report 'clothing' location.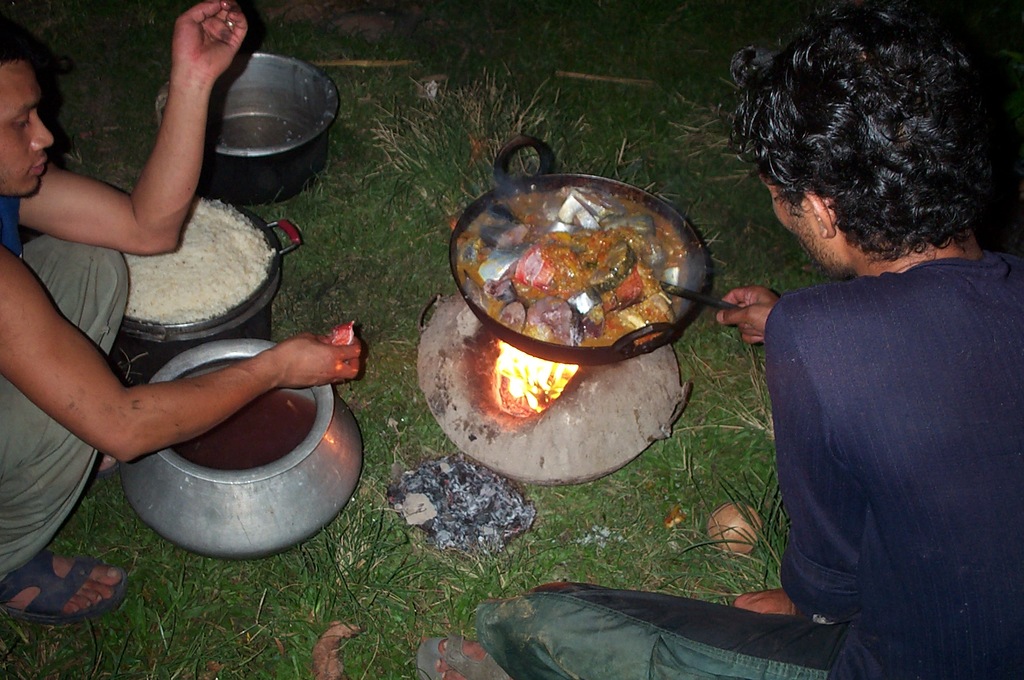
Report: [0,199,134,590].
